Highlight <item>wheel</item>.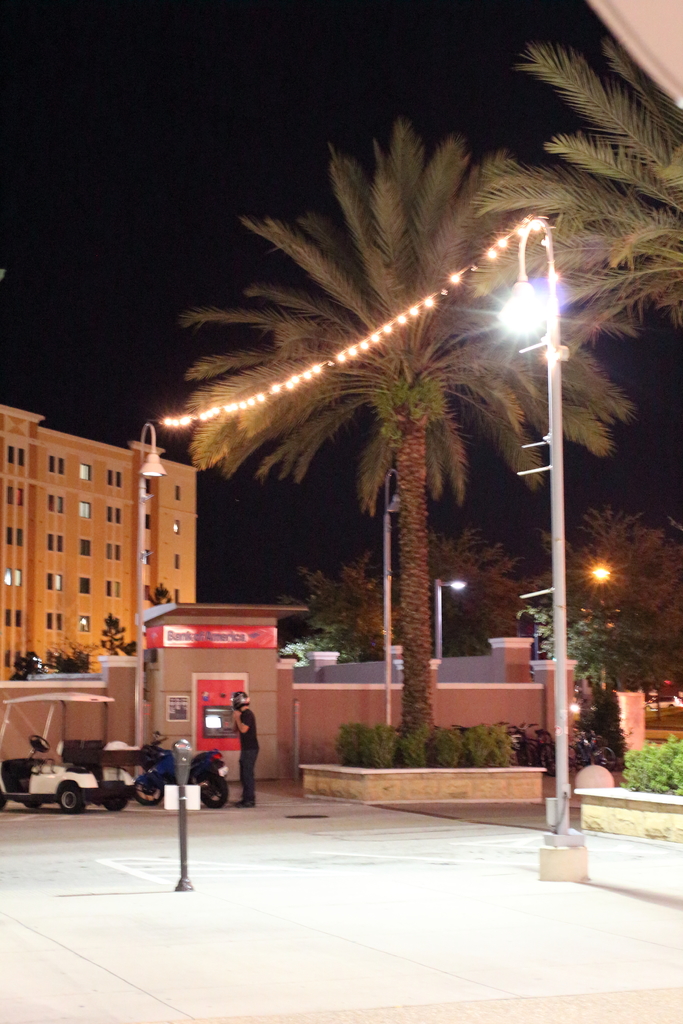
Highlighted region: BBox(53, 783, 84, 816).
